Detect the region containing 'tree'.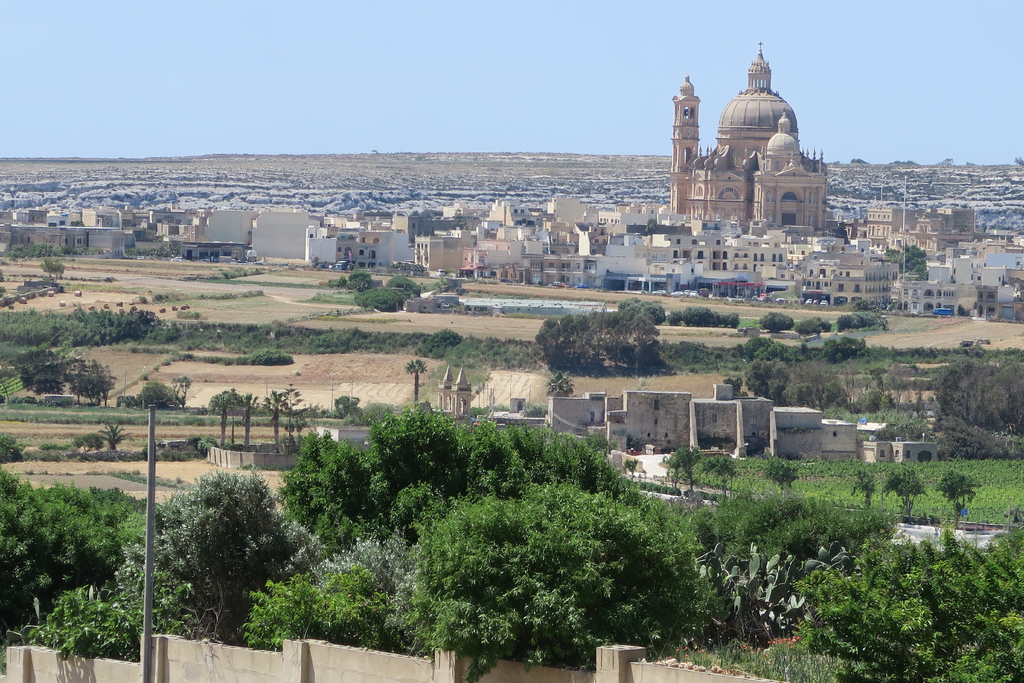
x1=102, y1=319, x2=531, y2=356.
